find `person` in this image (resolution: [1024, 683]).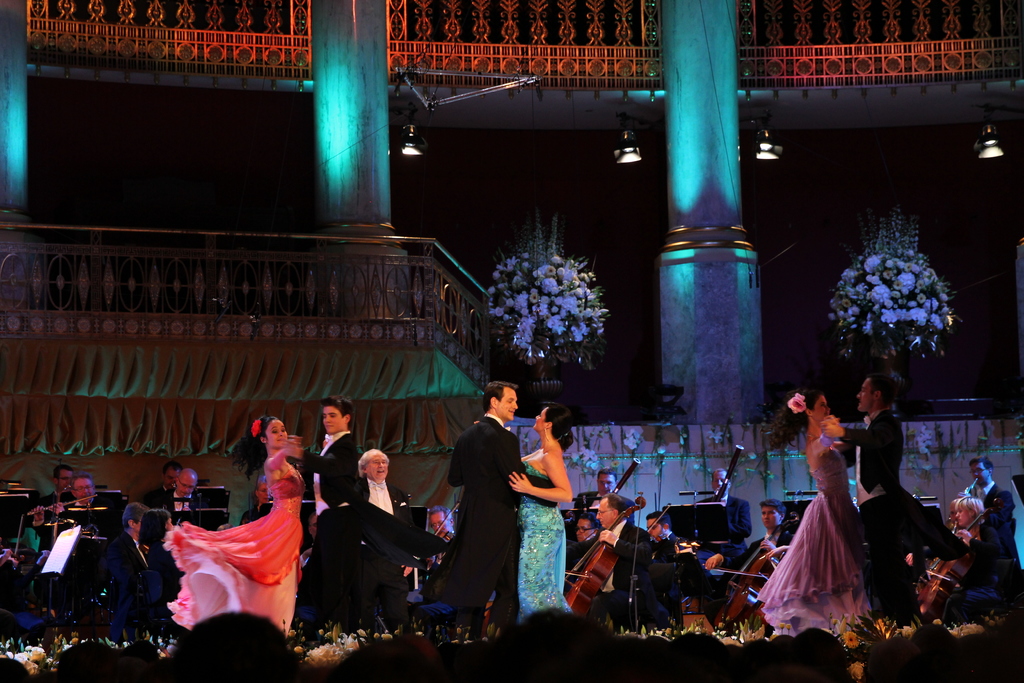
bbox=(285, 392, 447, 639).
